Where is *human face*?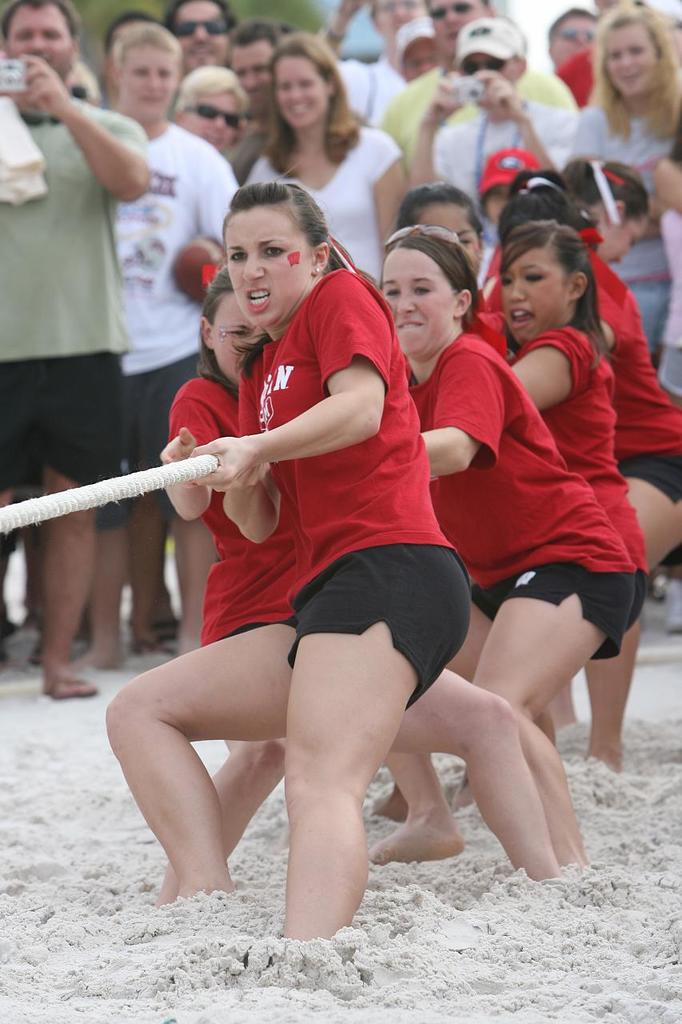
BBox(213, 294, 266, 387).
